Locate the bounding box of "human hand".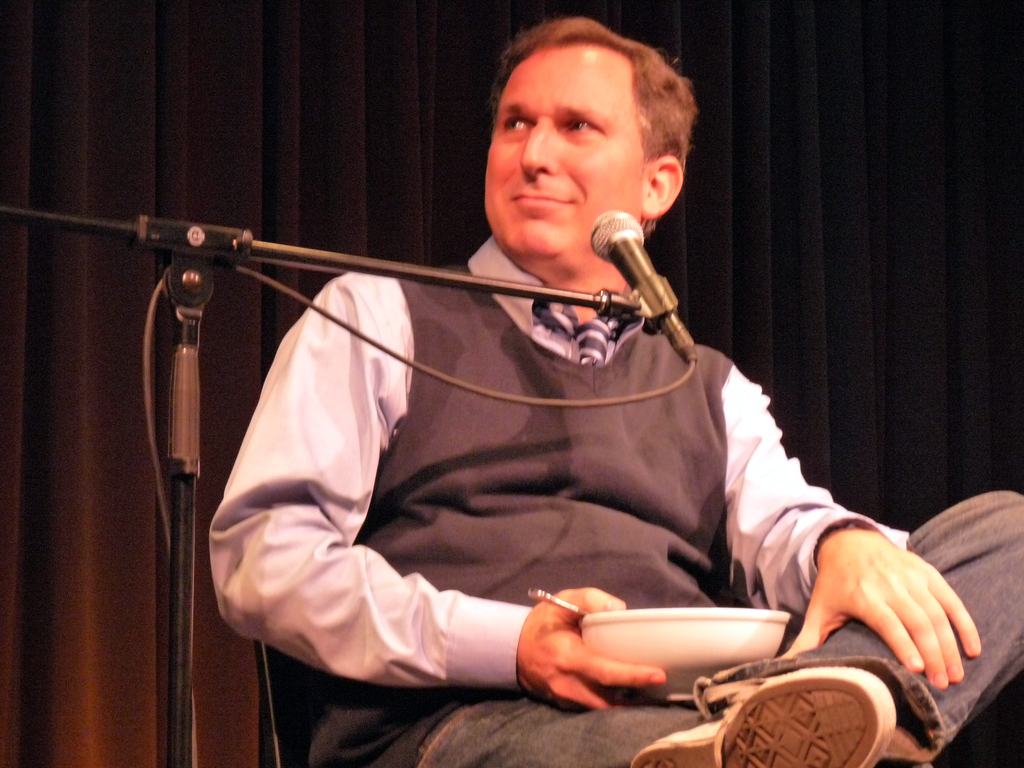
Bounding box: {"left": 771, "top": 535, "right": 991, "bottom": 695}.
